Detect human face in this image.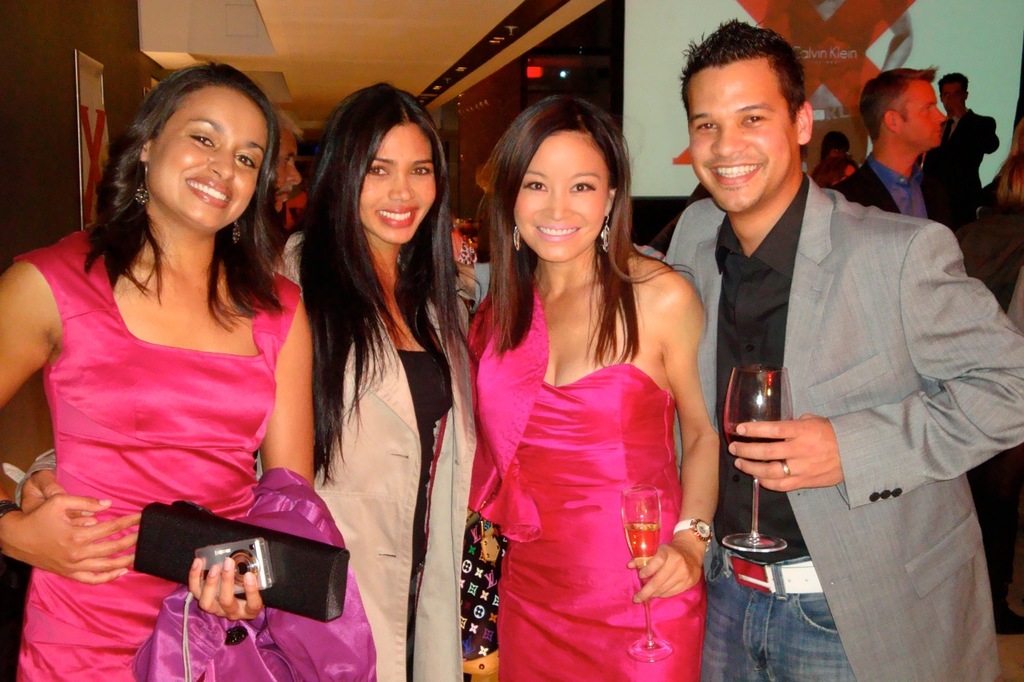
Detection: BBox(517, 134, 609, 261).
